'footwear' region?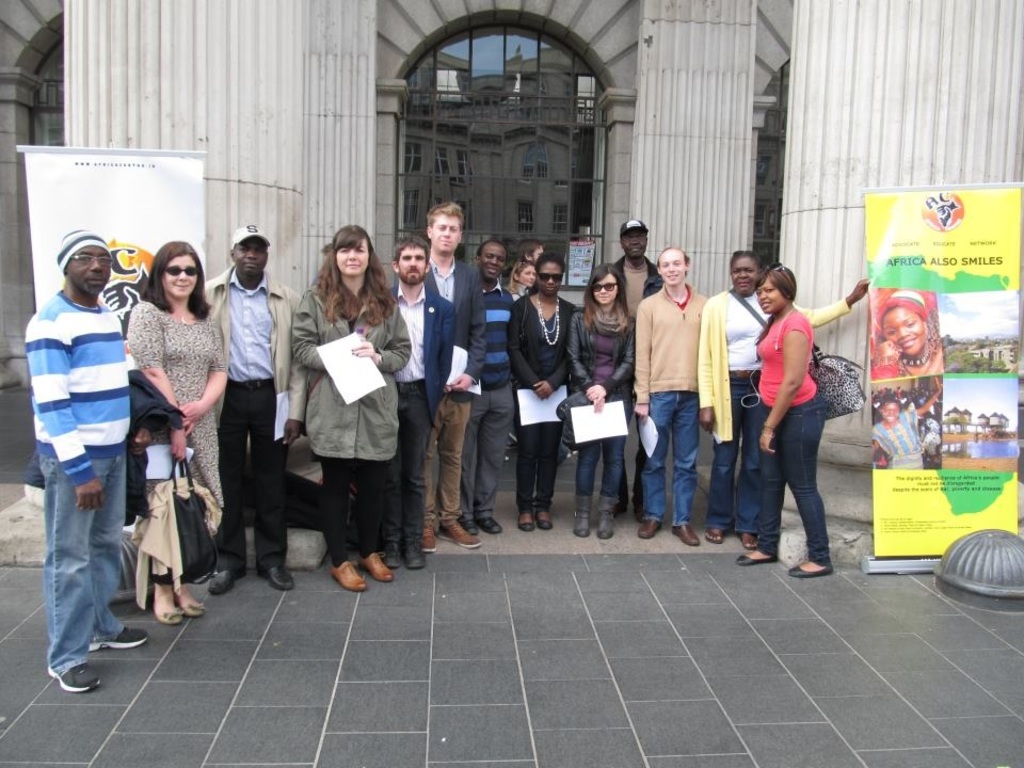
463 518 482 537
